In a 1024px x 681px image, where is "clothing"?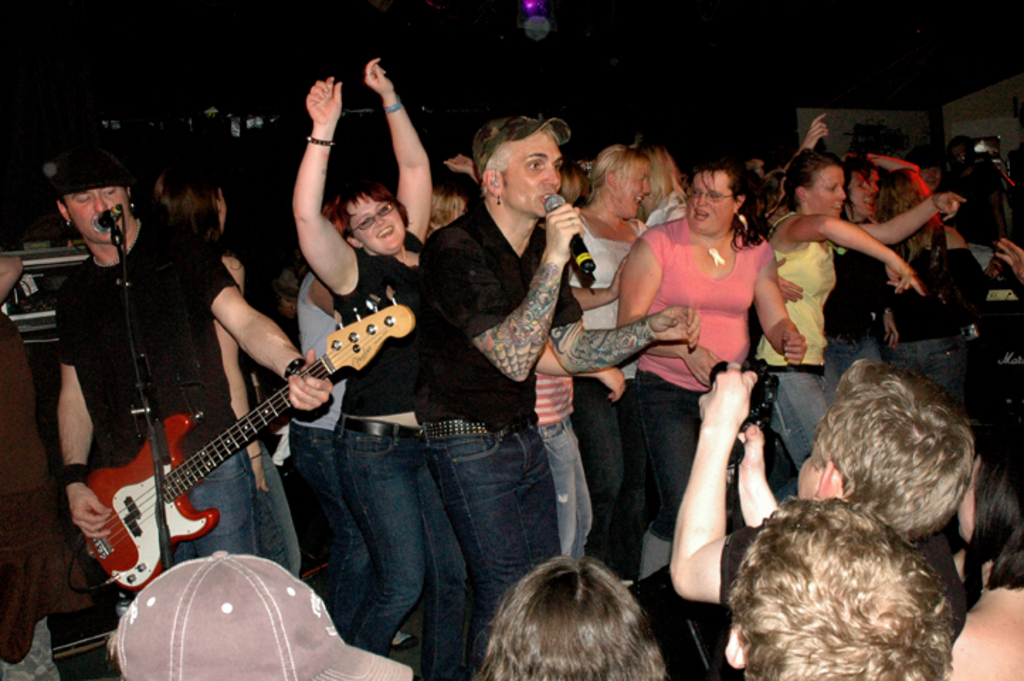
<region>336, 226, 425, 413</region>.
